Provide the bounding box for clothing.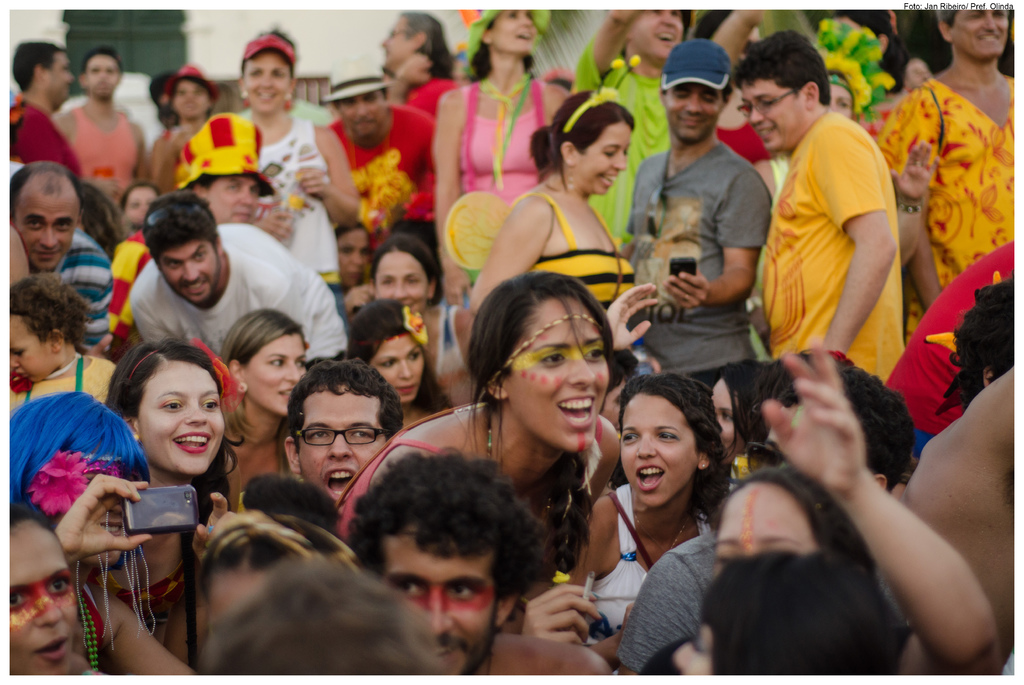
rect(453, 0, 564, 61).
